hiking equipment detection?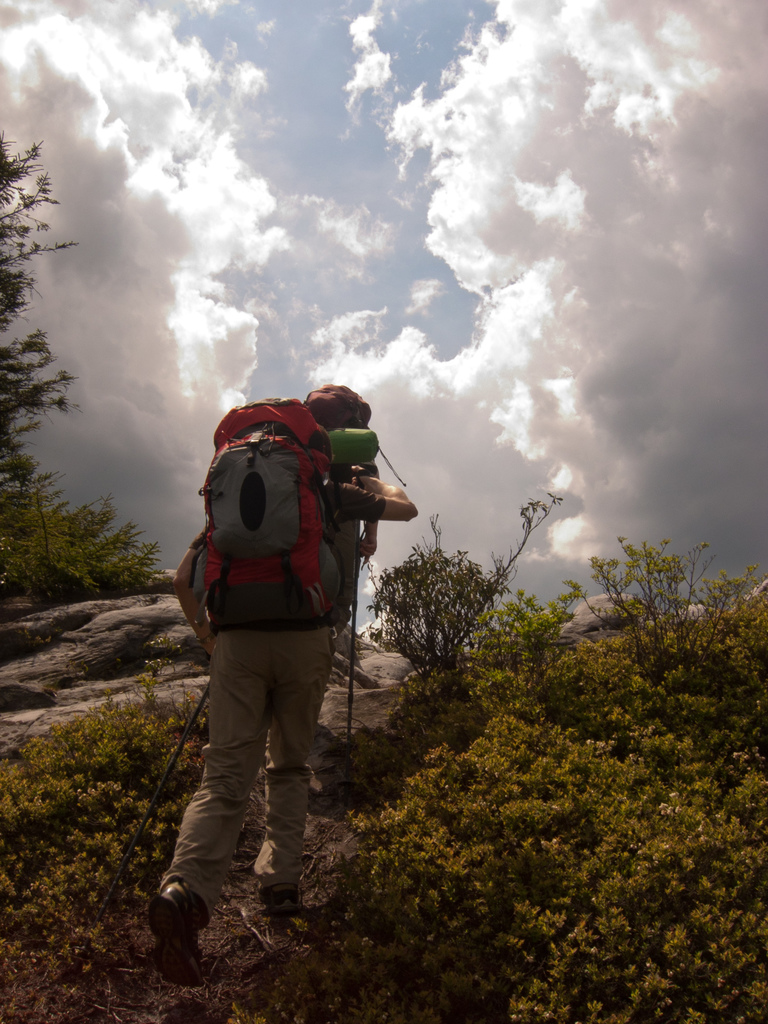
bbox=(308, 382, 364, 444)
